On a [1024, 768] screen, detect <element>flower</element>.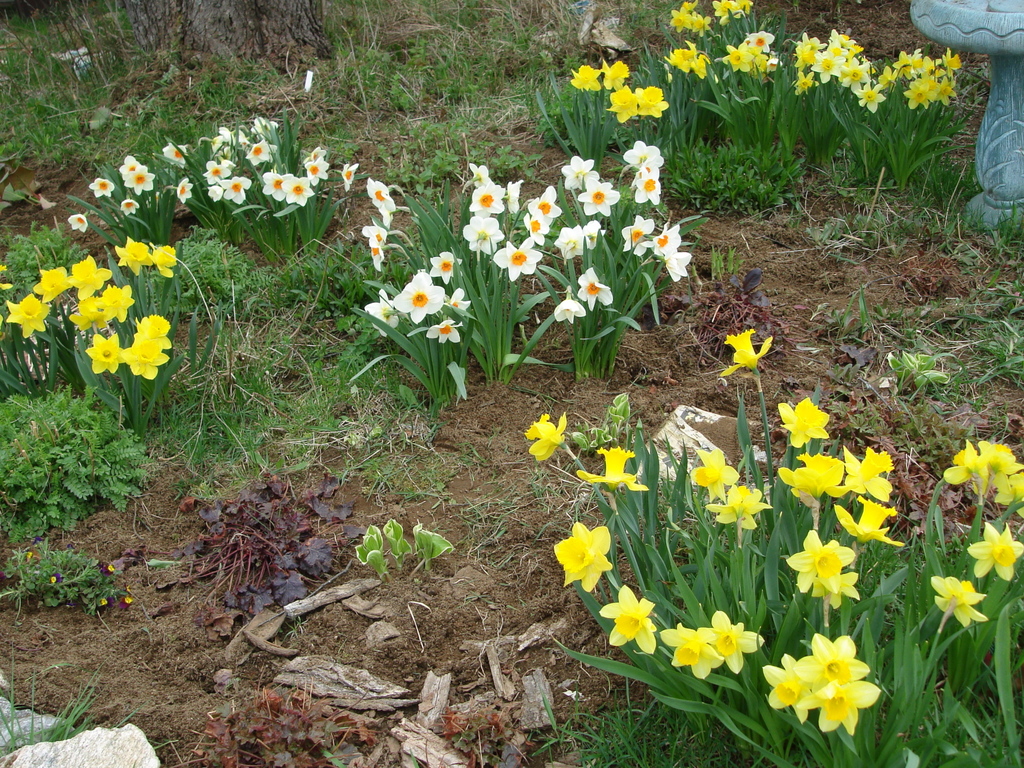
bbox=[310, 145, 324, 156].
